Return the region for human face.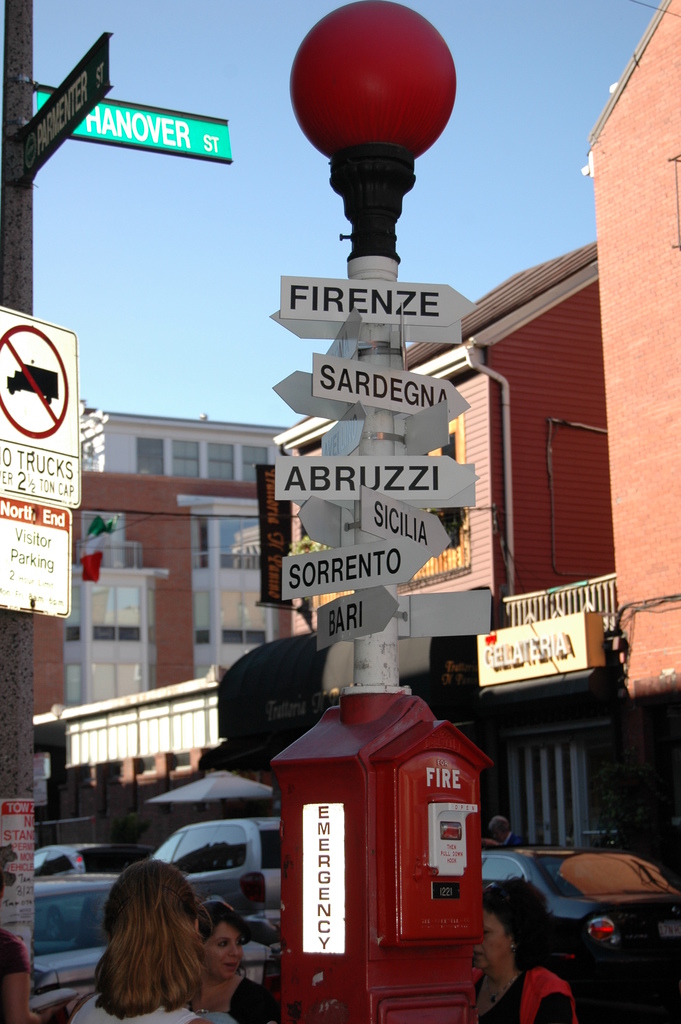
pyautogui.locateOnScreen(196, 924, 248, 981).
